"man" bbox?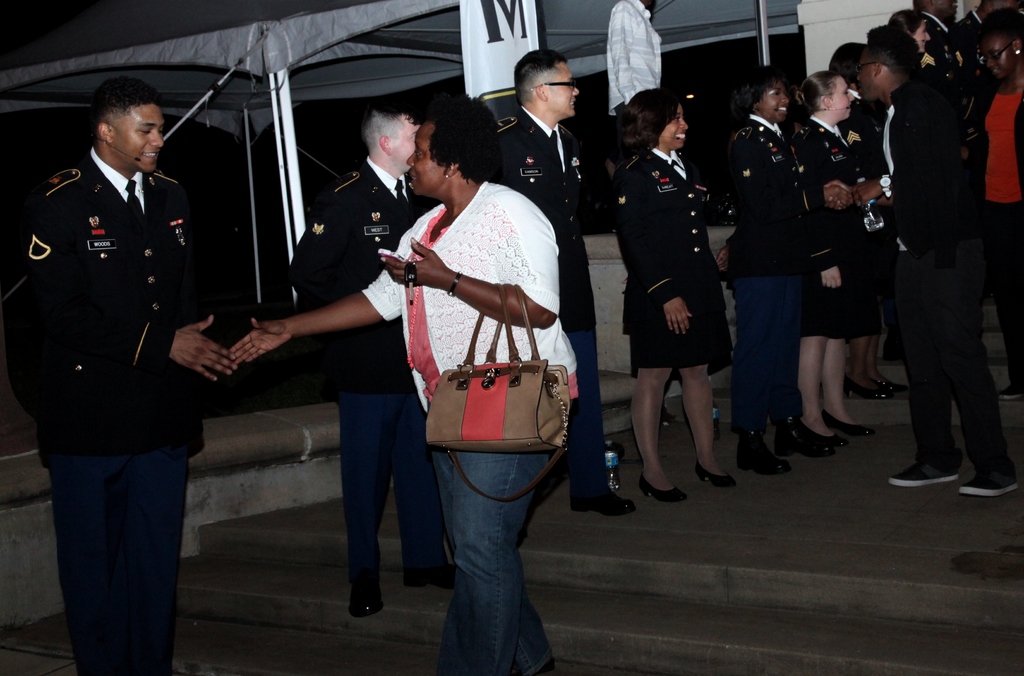
detection(910, 0, 959, 65)
